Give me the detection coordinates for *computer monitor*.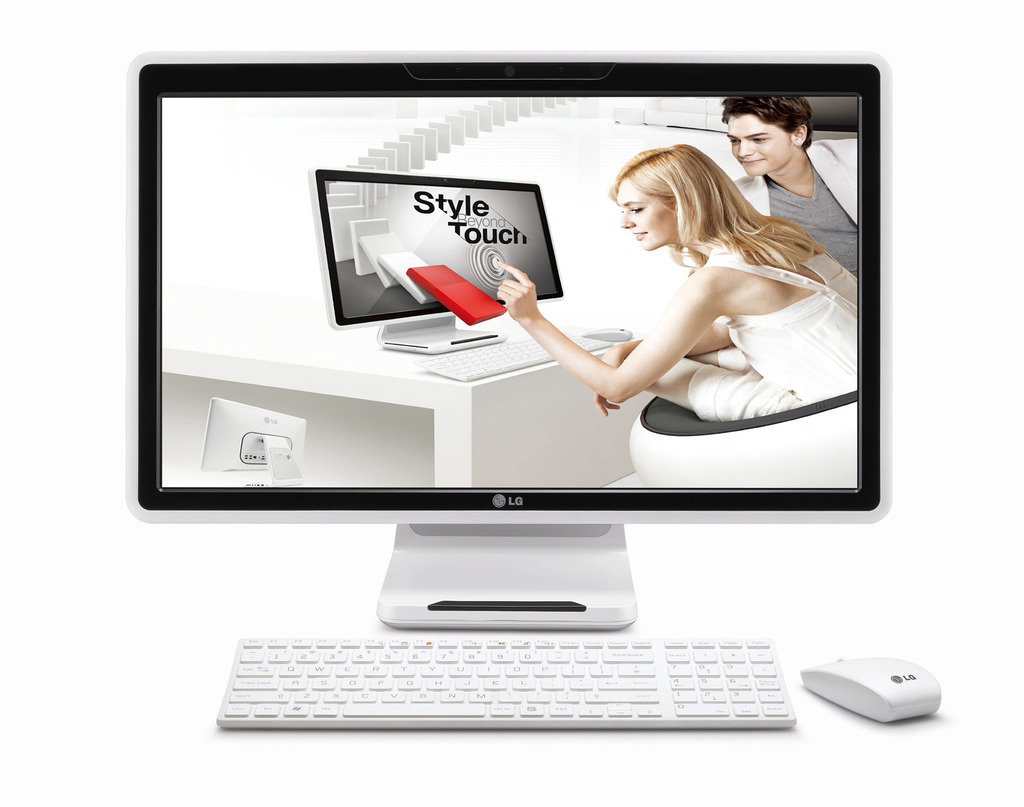
x1=195 y1=399 x2=313 y2=486.
